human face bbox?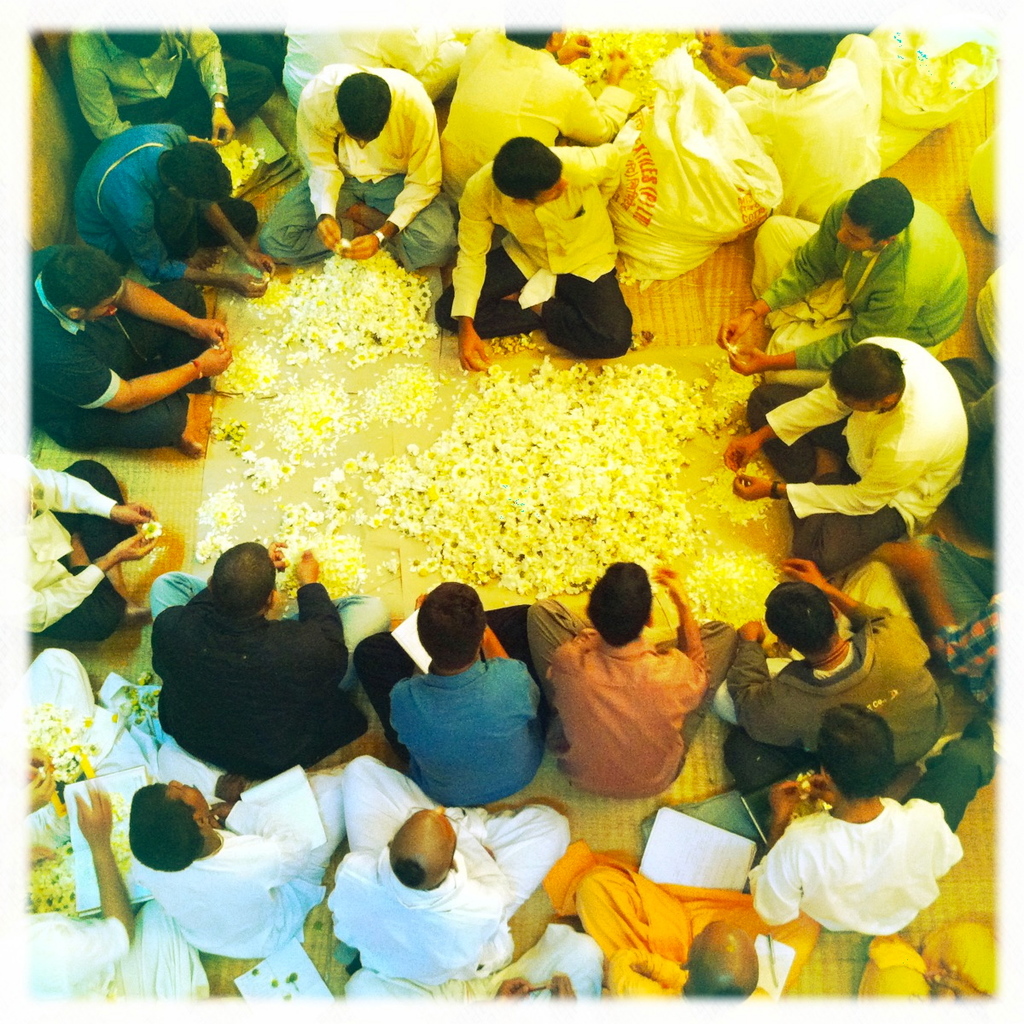
{"x1": 161, "y1": 779, "x2": 209, "y2": 809}
